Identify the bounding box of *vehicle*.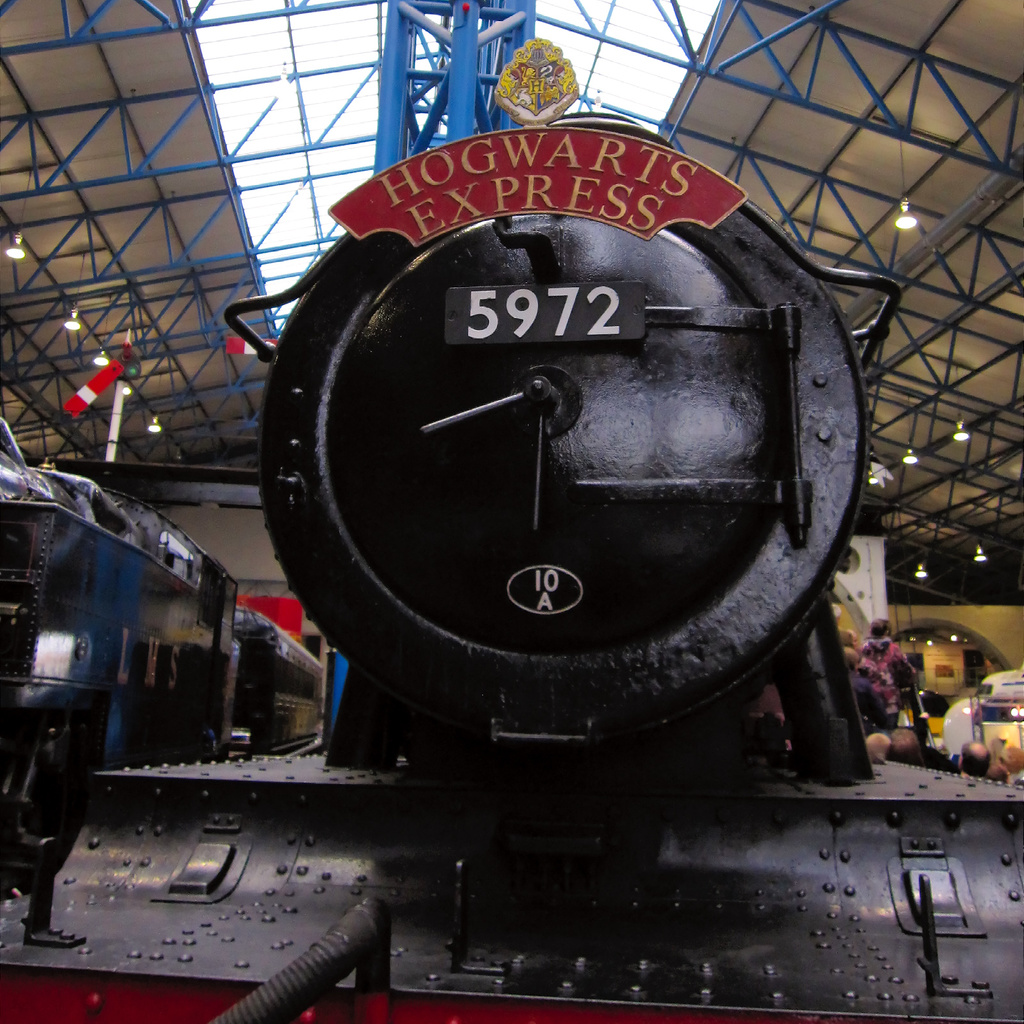
4/420/321/891.
